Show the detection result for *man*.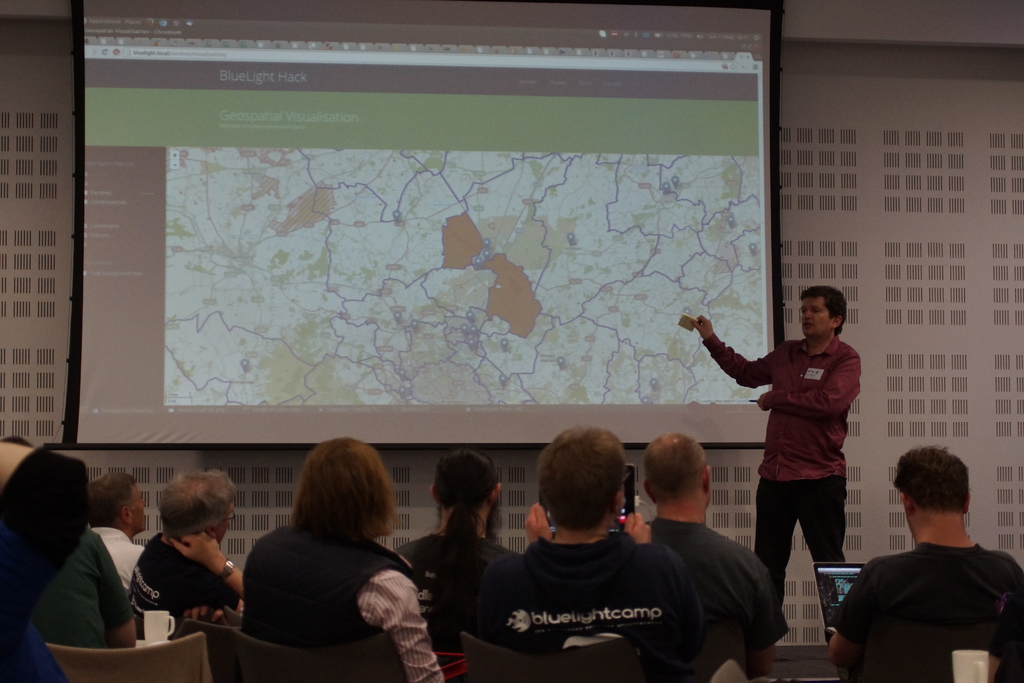
x1=129 y1=469 x2=244 y2=637.
